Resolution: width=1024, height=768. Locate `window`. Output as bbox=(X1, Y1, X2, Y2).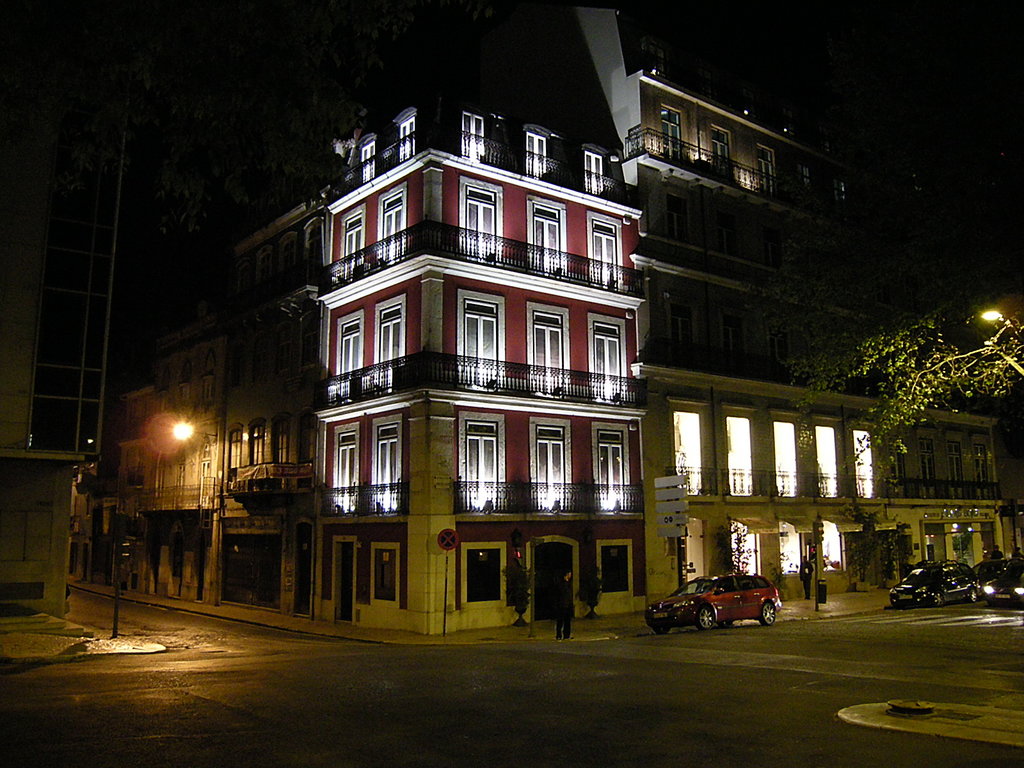
bbox=(278, 417, 296, 471).
